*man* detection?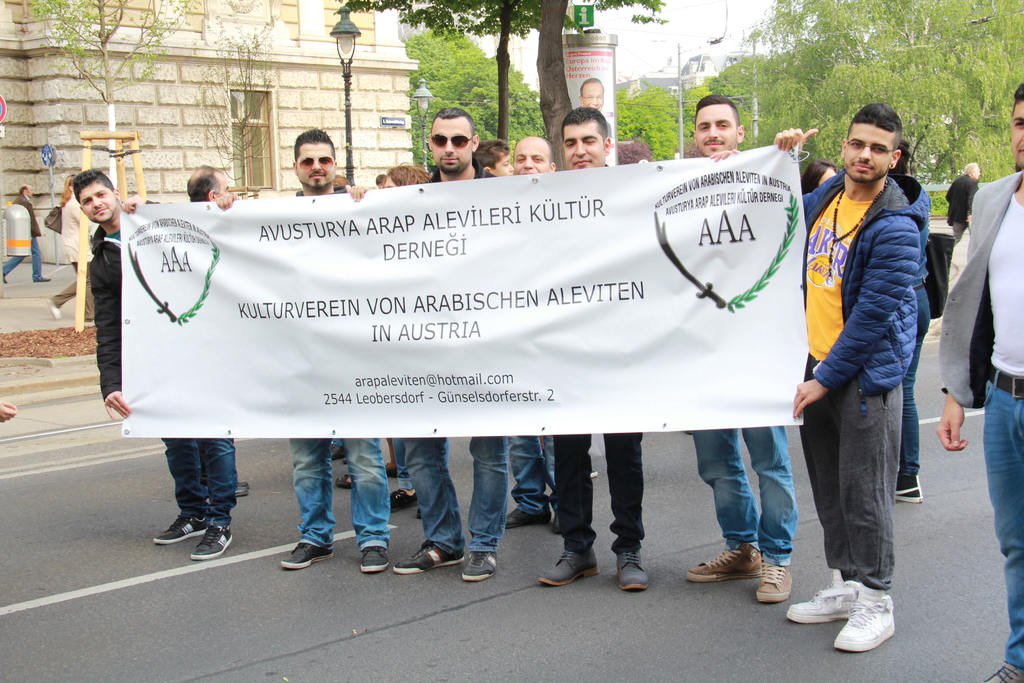
<bbox>937, 81, 1023, 682</bbox>
